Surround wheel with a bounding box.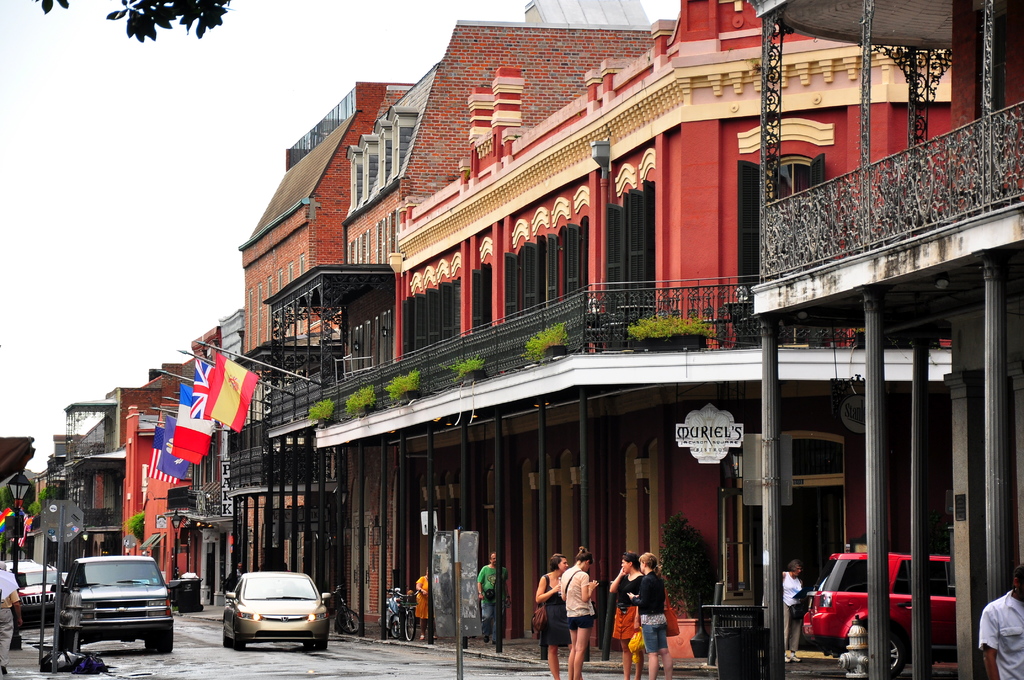
left=405, top=609, right=418, bottom=644.
